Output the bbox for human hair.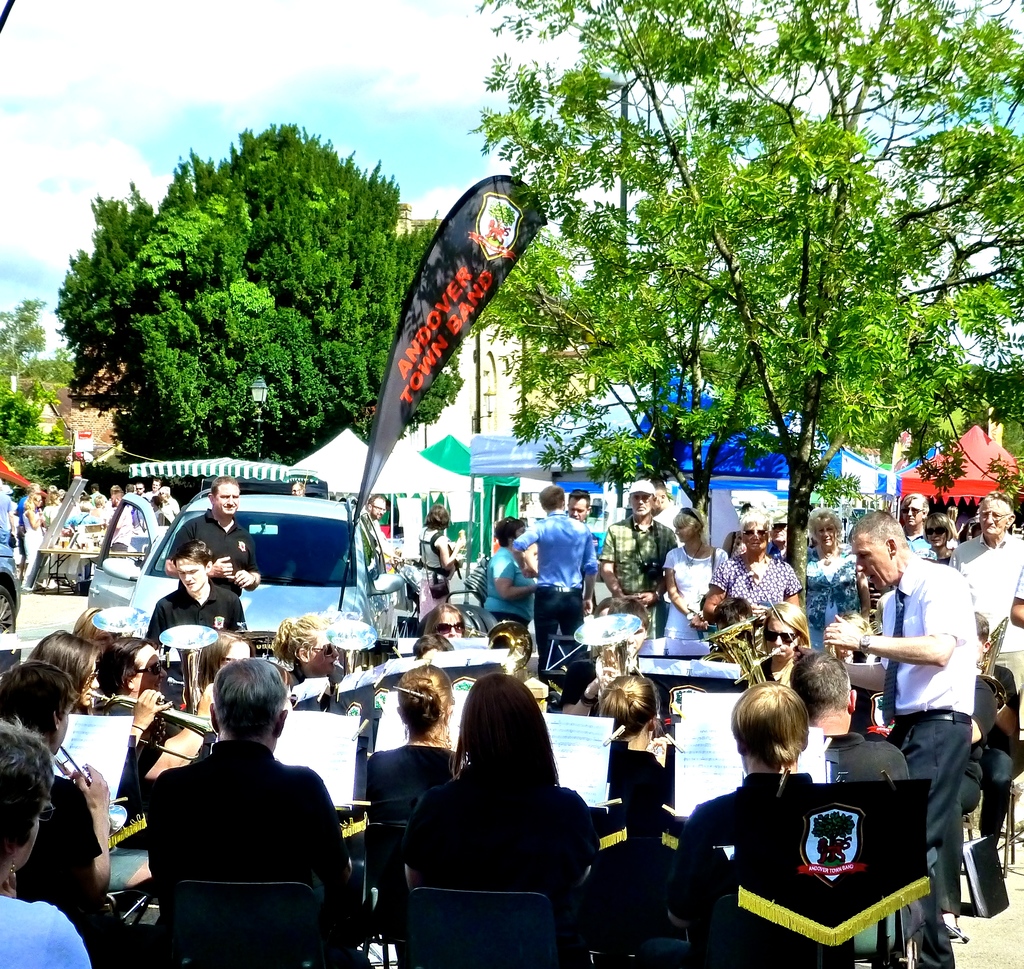
Rect(671, 505, 707, 547).
